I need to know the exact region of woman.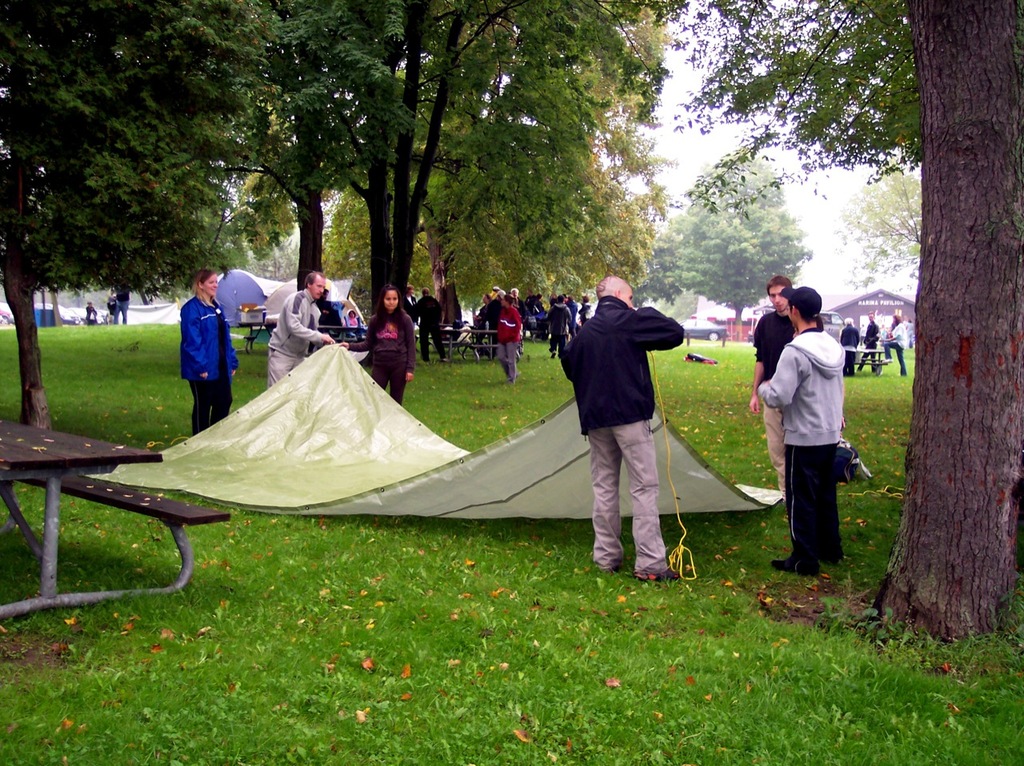
Region: 350 286 423 382.
